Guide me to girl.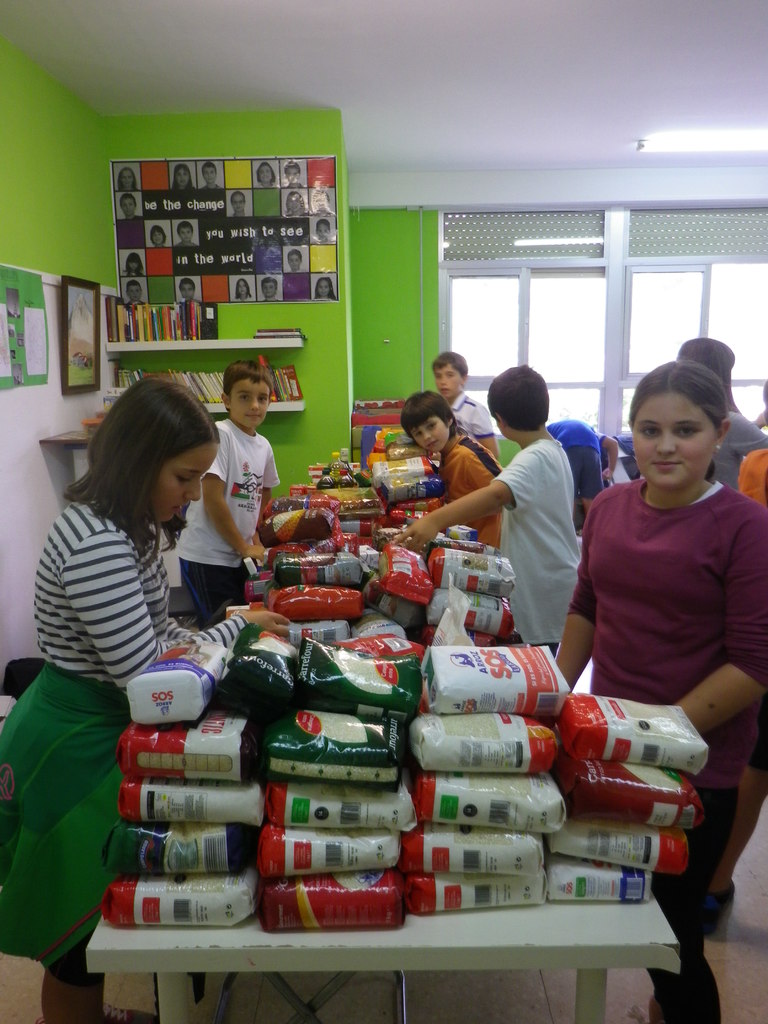
Guidance: 0/372/291/1018.
